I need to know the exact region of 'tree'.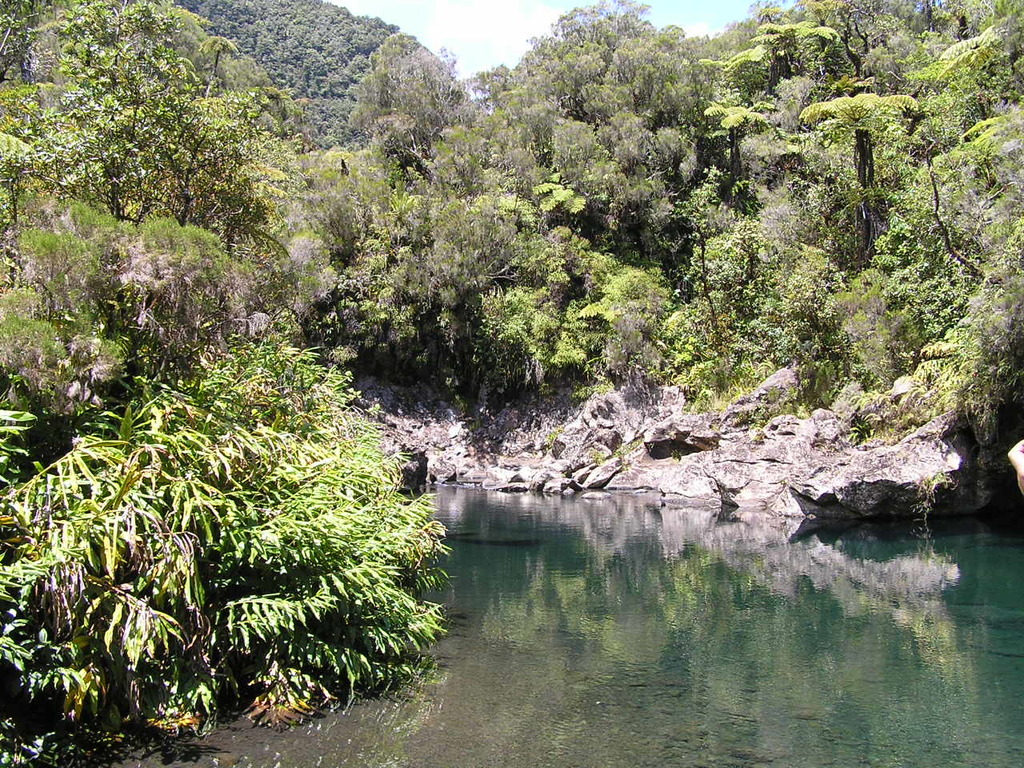
Region: <bbox>0, 192, 254, 428</bbox>.
